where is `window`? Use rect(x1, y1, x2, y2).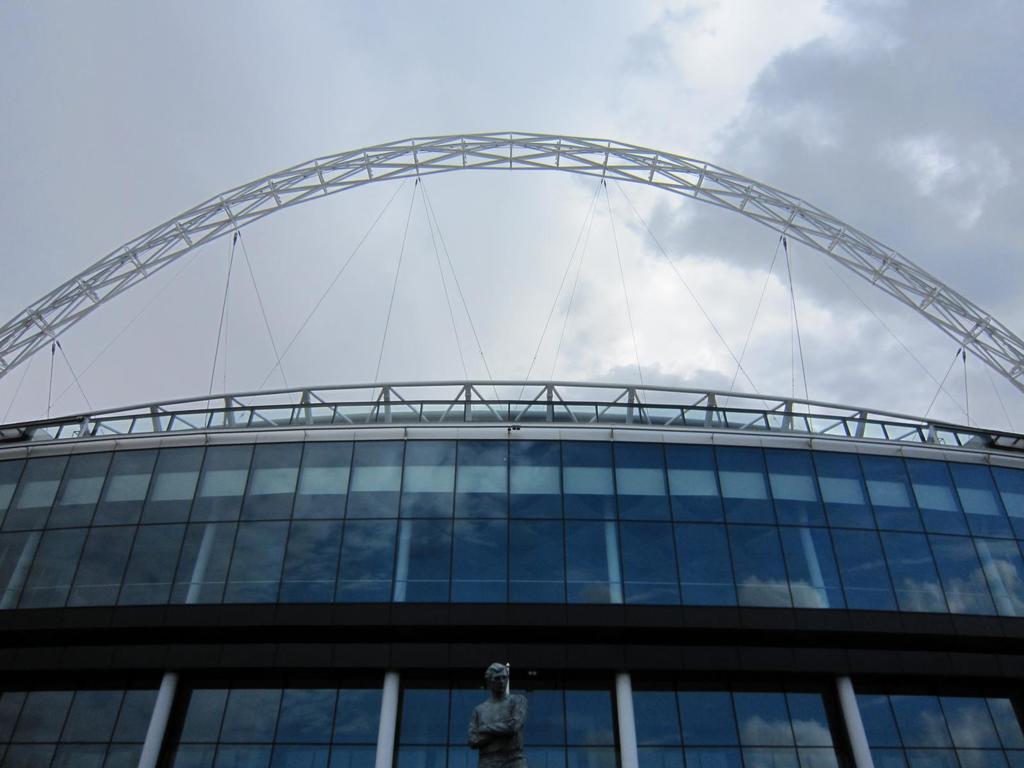
rect(630, 668, 852, 764).
